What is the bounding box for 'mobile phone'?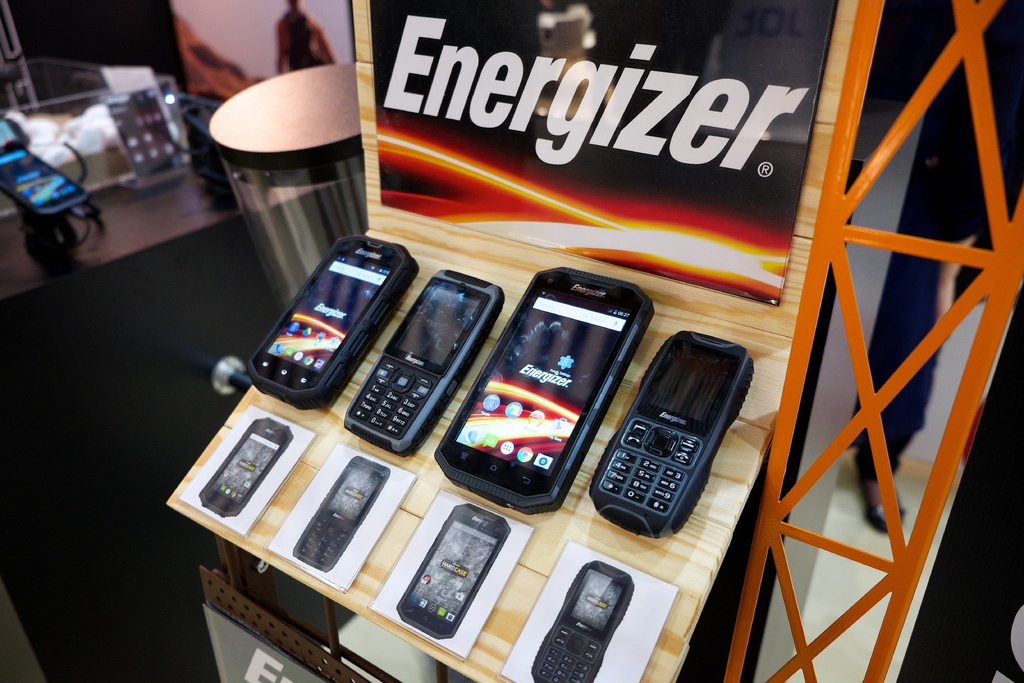
select_region(199, 415, 294, 518).
